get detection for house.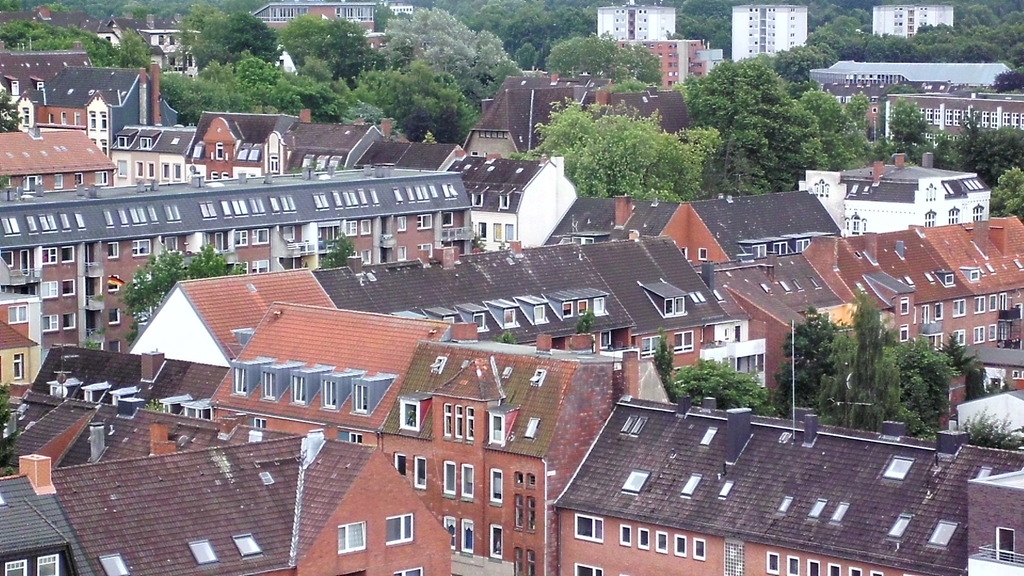
Detection: x1=948, y1=211, x2=1023, y2=351.
